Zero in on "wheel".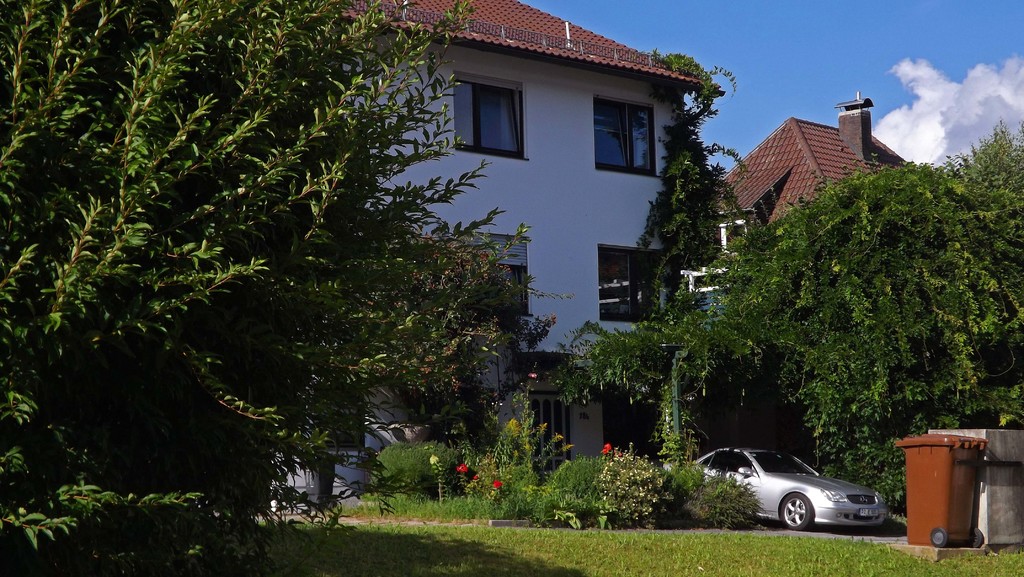
Zeroed in: region(930, 526, 947, 548).
